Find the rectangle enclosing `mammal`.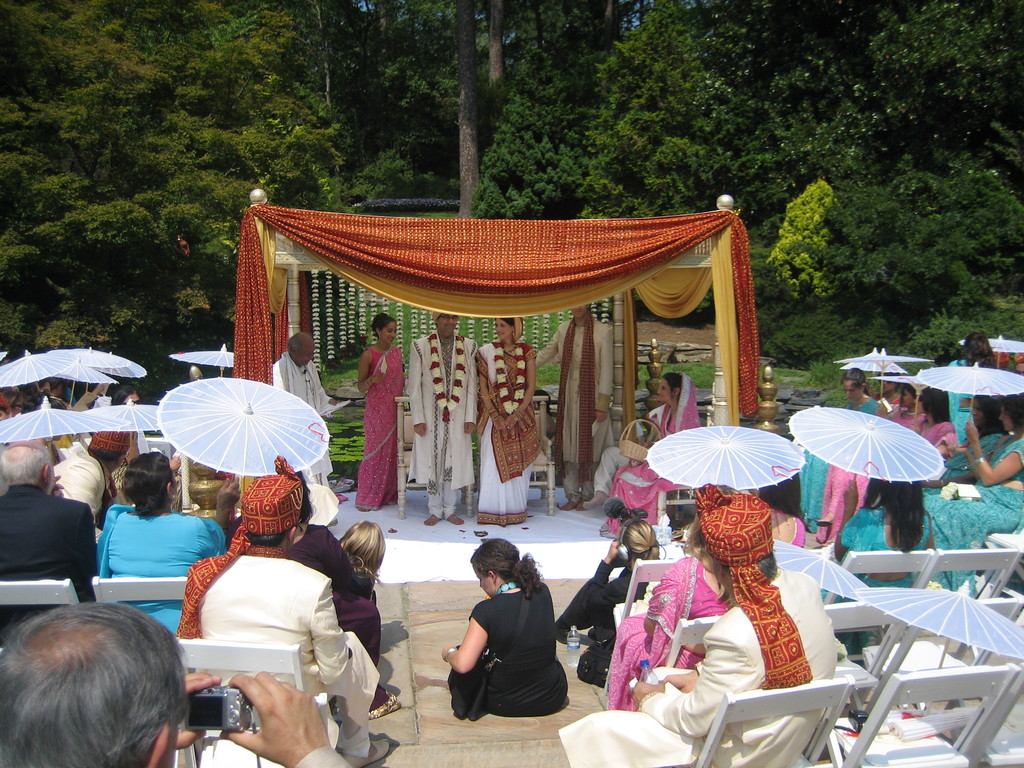
{"x1": 404, "y1": 305, "x2": 479, "y2": 529}.
